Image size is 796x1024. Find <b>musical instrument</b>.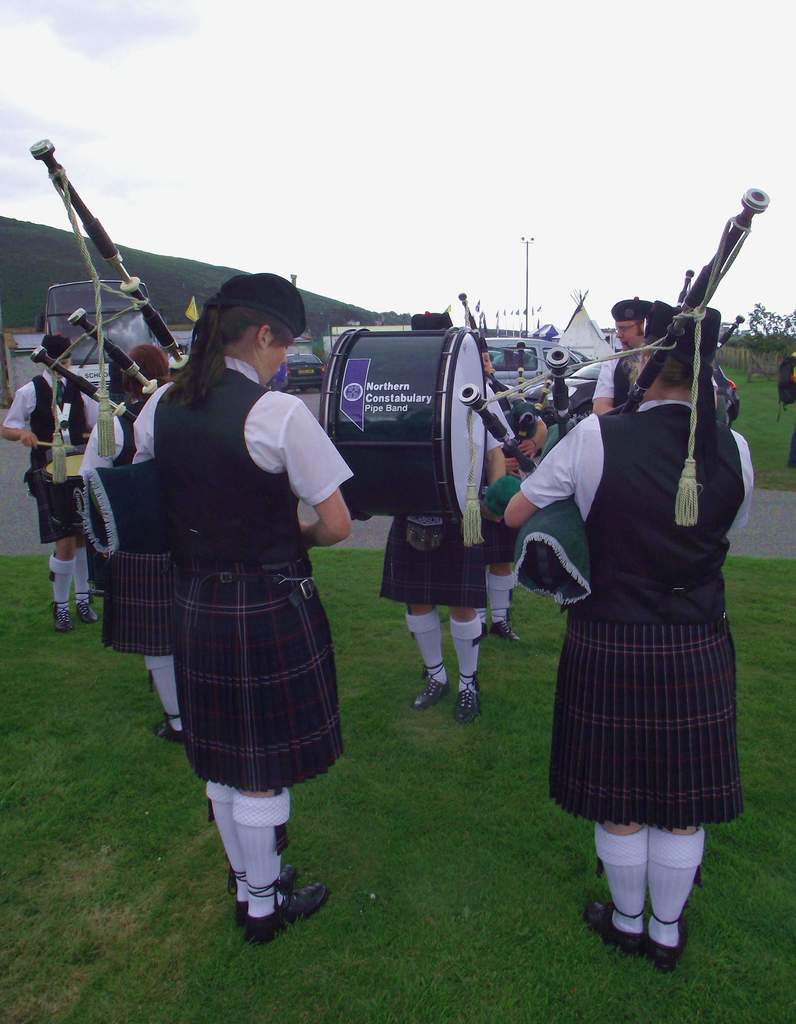
[x1=632, y1=262, x2=740, y2=426].
